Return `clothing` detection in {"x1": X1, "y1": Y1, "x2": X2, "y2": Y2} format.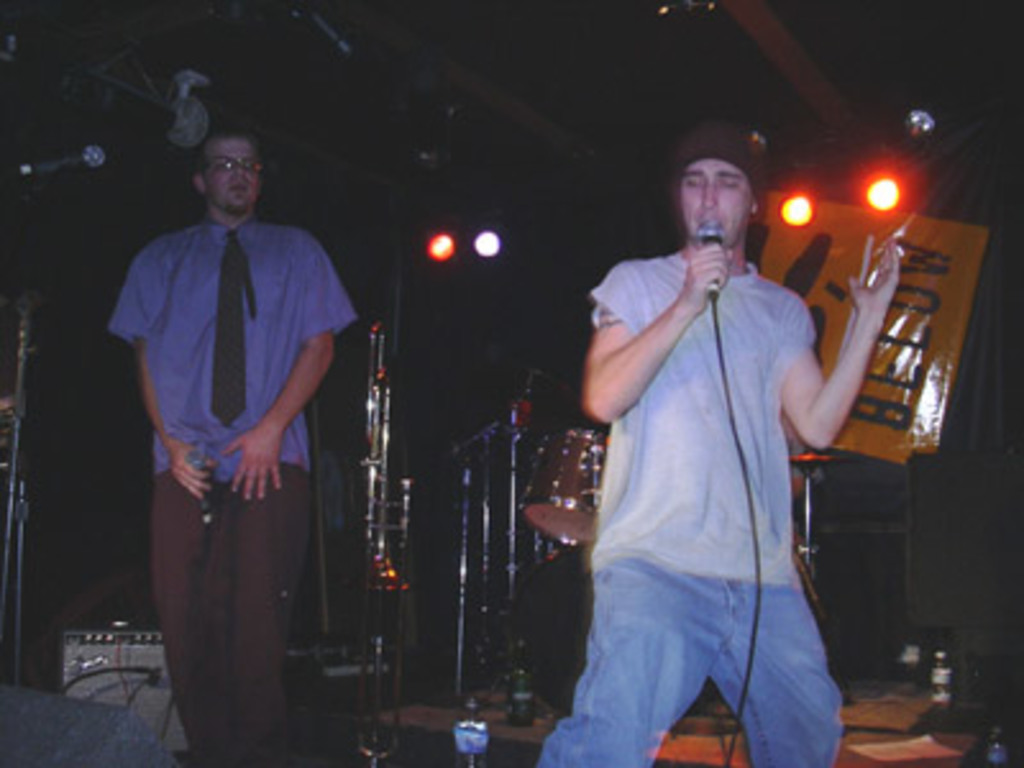
{"x1": 561, "y1": 192, "x2": 842, "y2": 748}.
